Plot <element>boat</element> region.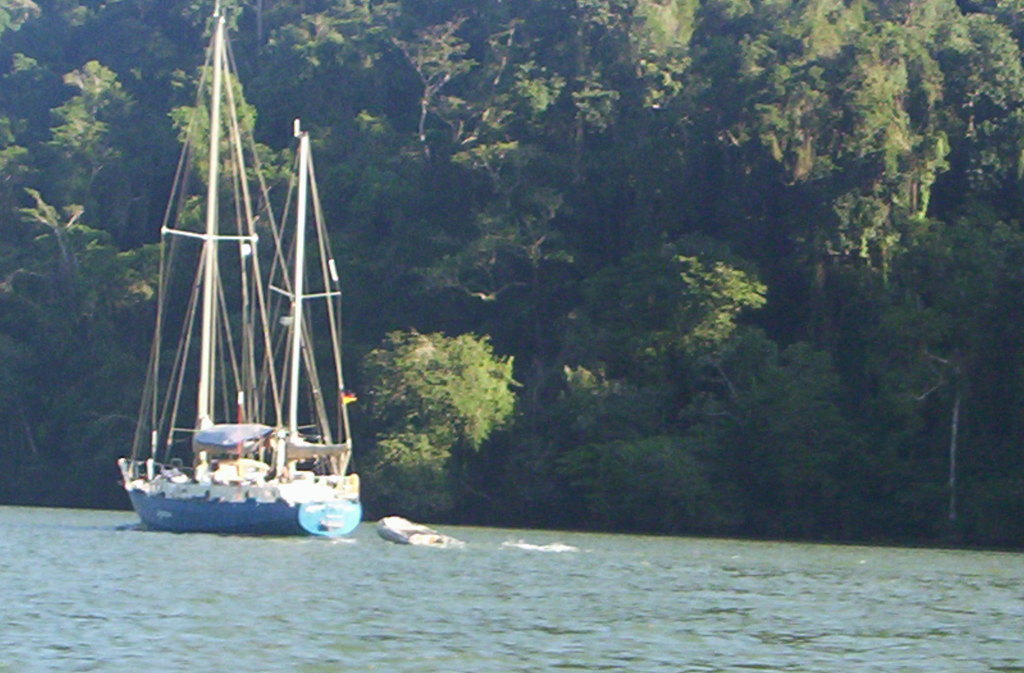
Plotted at detection(100, 42, 358, 567).
